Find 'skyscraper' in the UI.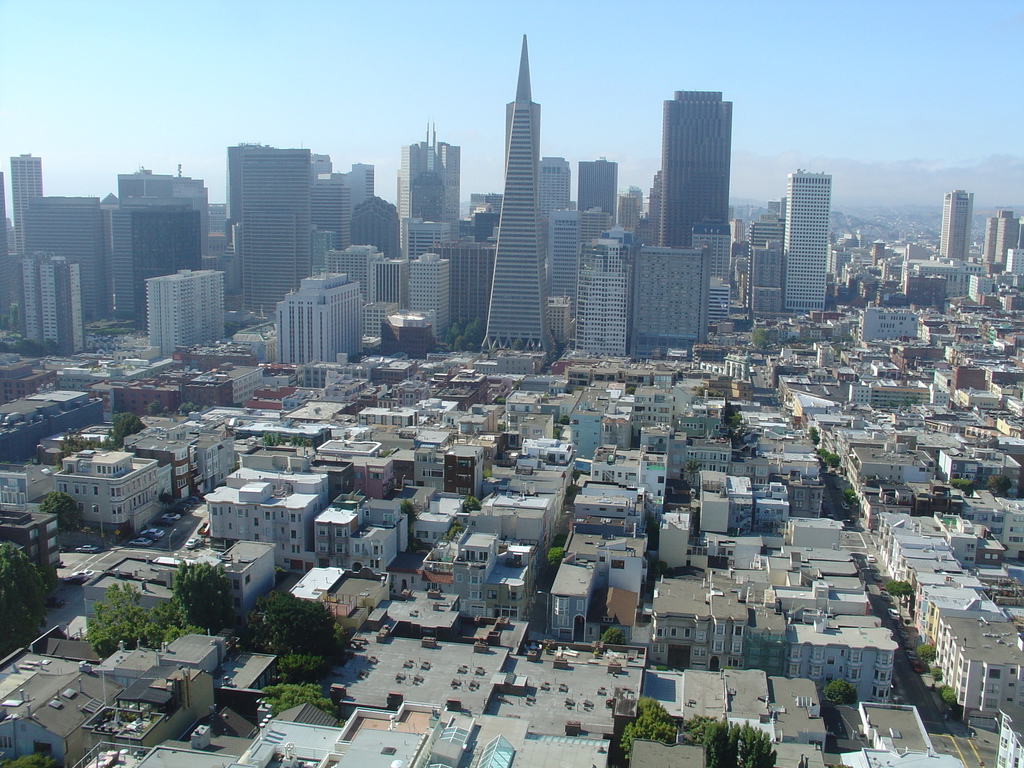
UI element at x1=243, y1=147, x2=311, y2=316.
